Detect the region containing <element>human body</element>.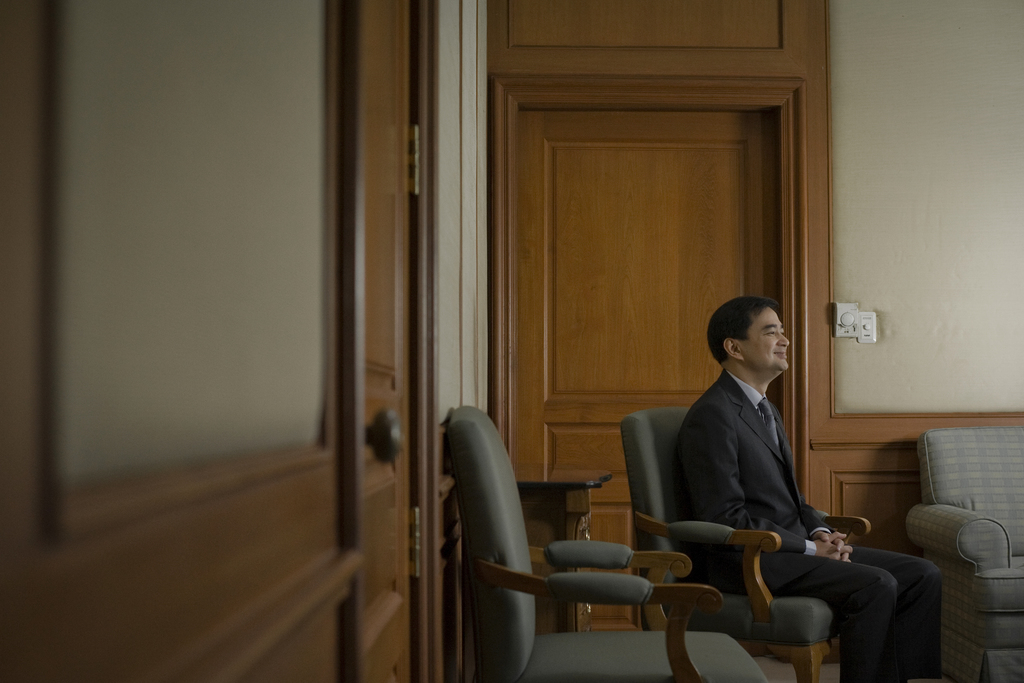
x1=678, y1=290, x2=936, y2=682.
